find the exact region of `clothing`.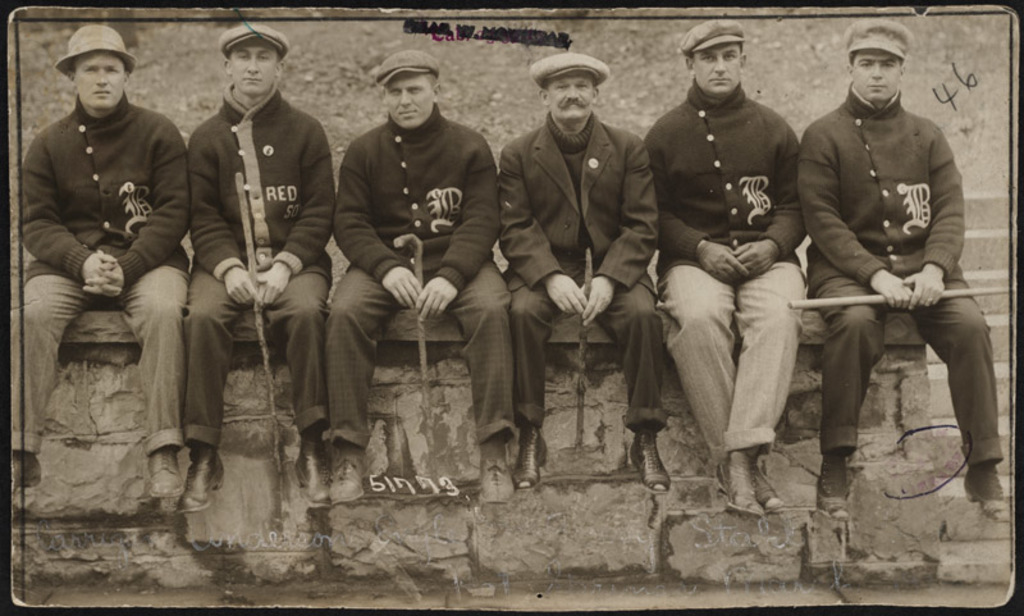
Exact region: (x1=326, y1=119, x2=516, y2=442).
